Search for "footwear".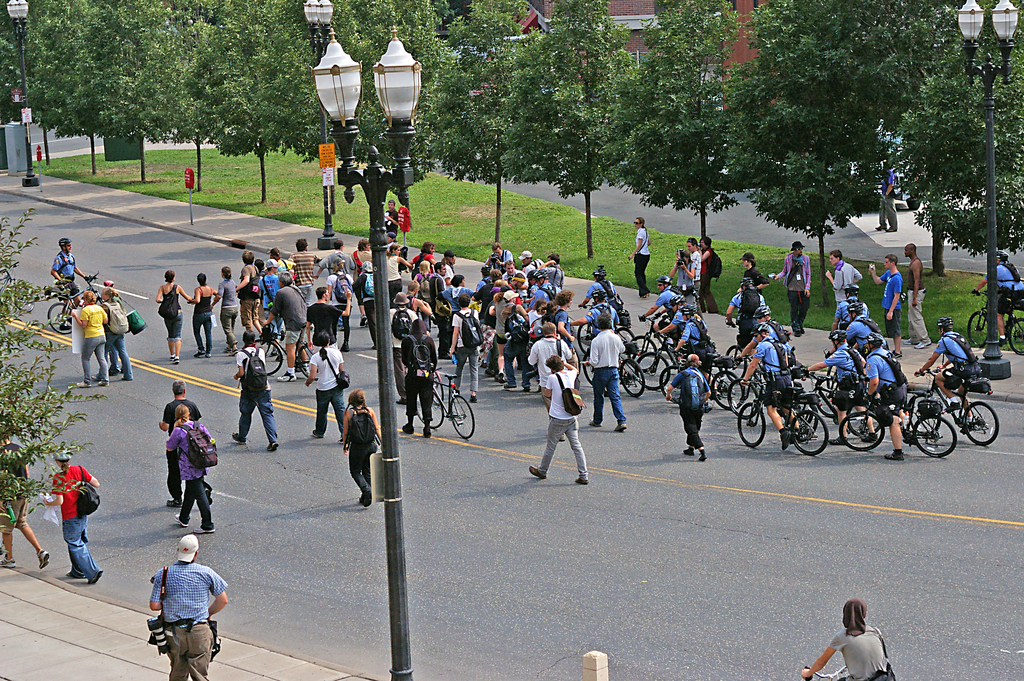
Found at <region>168, 352, 182, 366</region>.
